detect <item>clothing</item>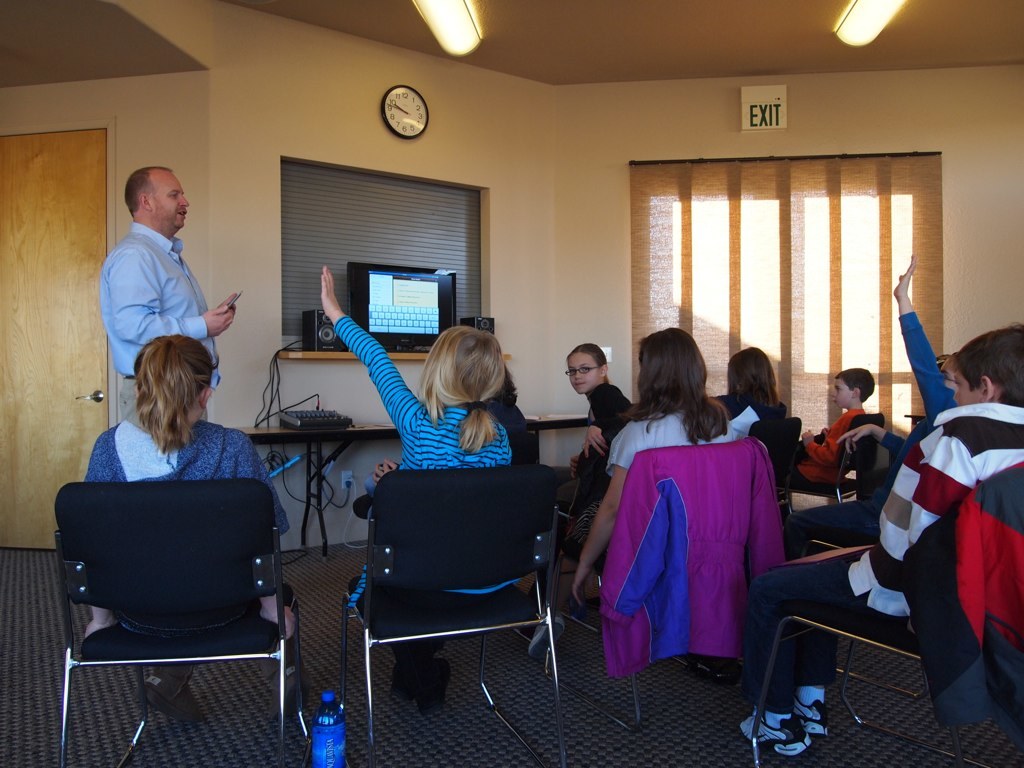
rect(605, 408, 800, 706)
